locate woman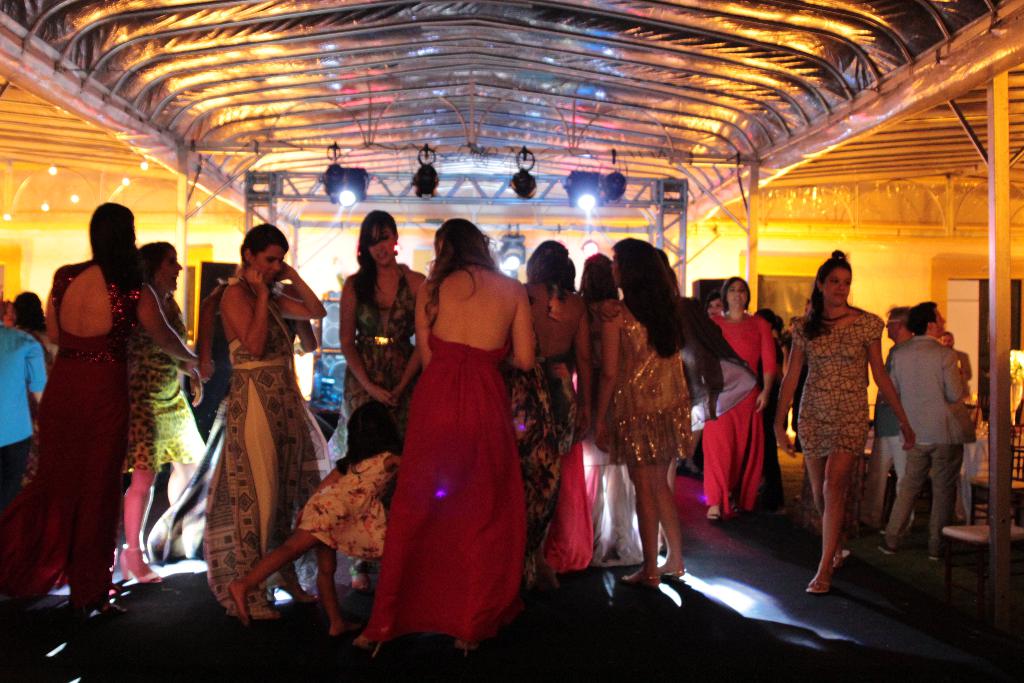
{"left": 572, "top": 244, "right": 666, "bottom": 561}
